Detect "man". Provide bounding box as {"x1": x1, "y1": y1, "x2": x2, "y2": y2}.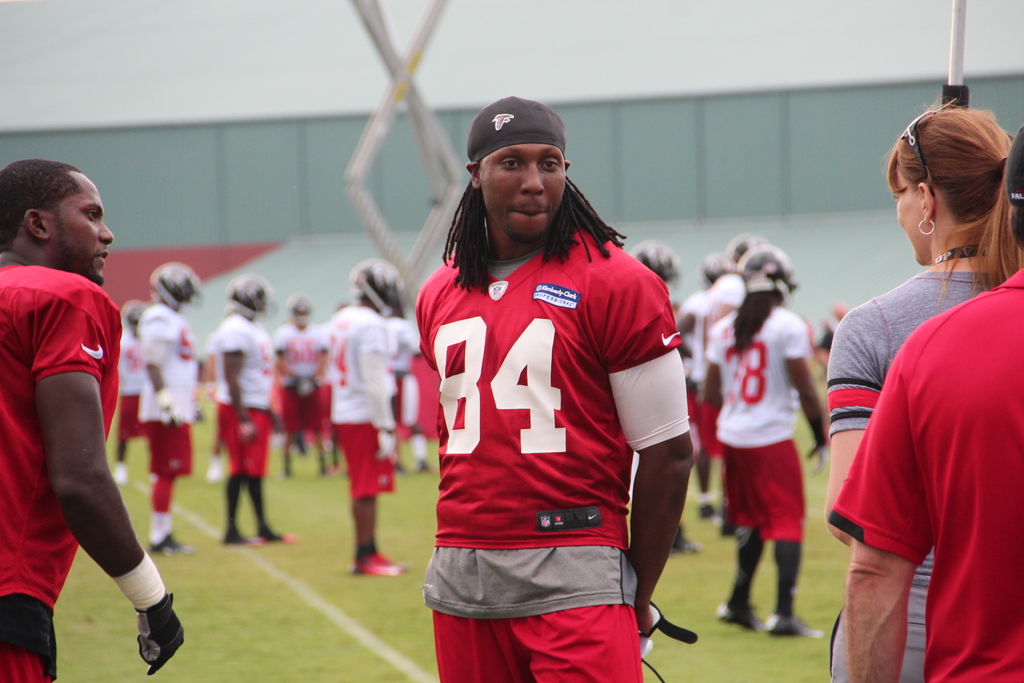
{"x1": 703, "y1": 242, "x2": 828, "y2": 641}.
